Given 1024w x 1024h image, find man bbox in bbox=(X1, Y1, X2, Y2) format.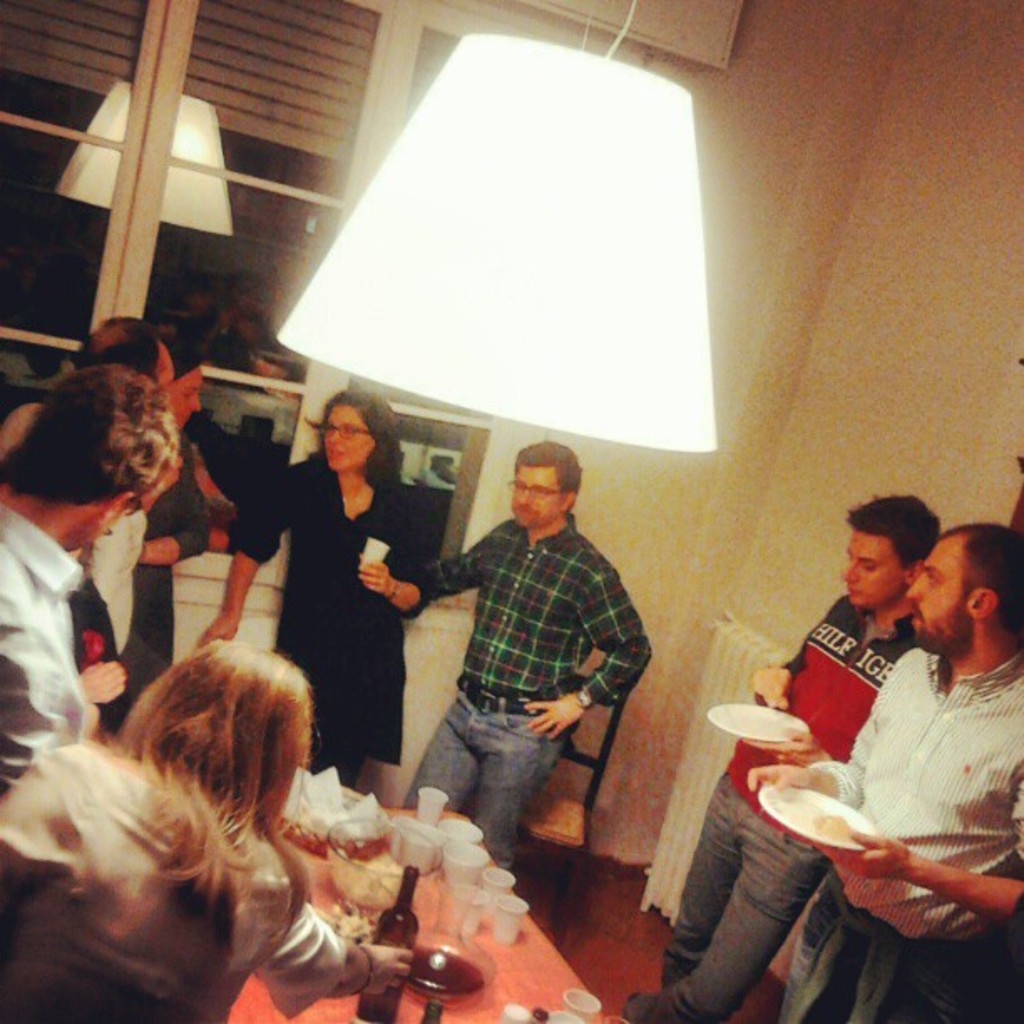
bbox=(0, 318, 174, 559).
